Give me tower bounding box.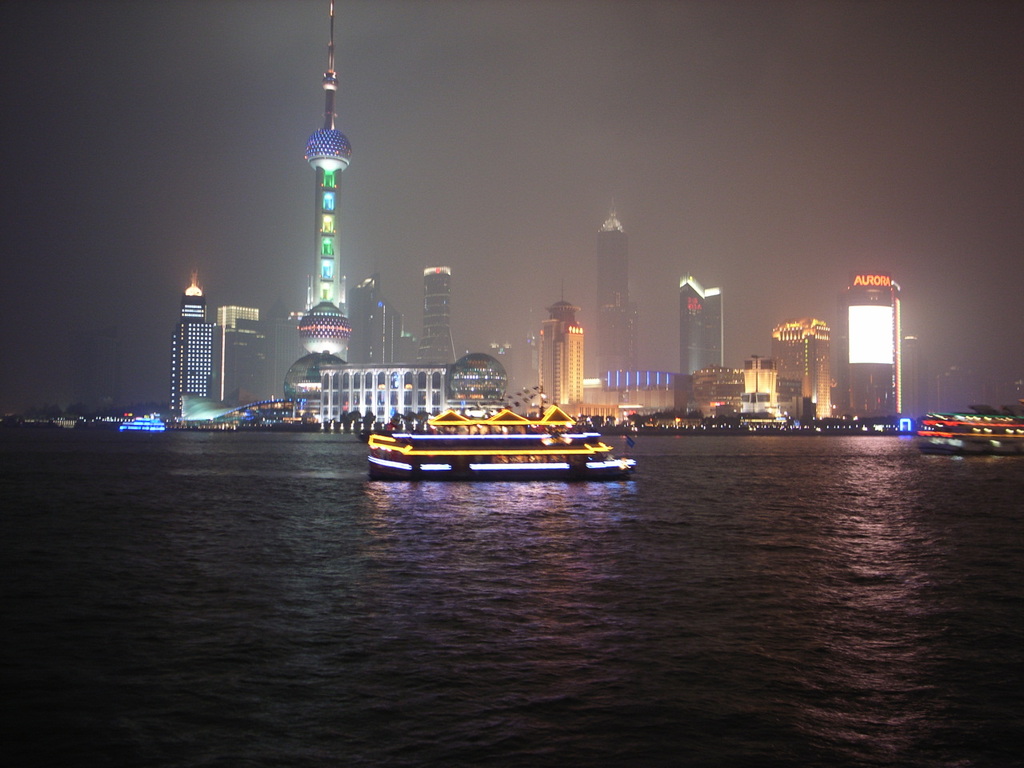
box=[170, 270, 211, 414].
